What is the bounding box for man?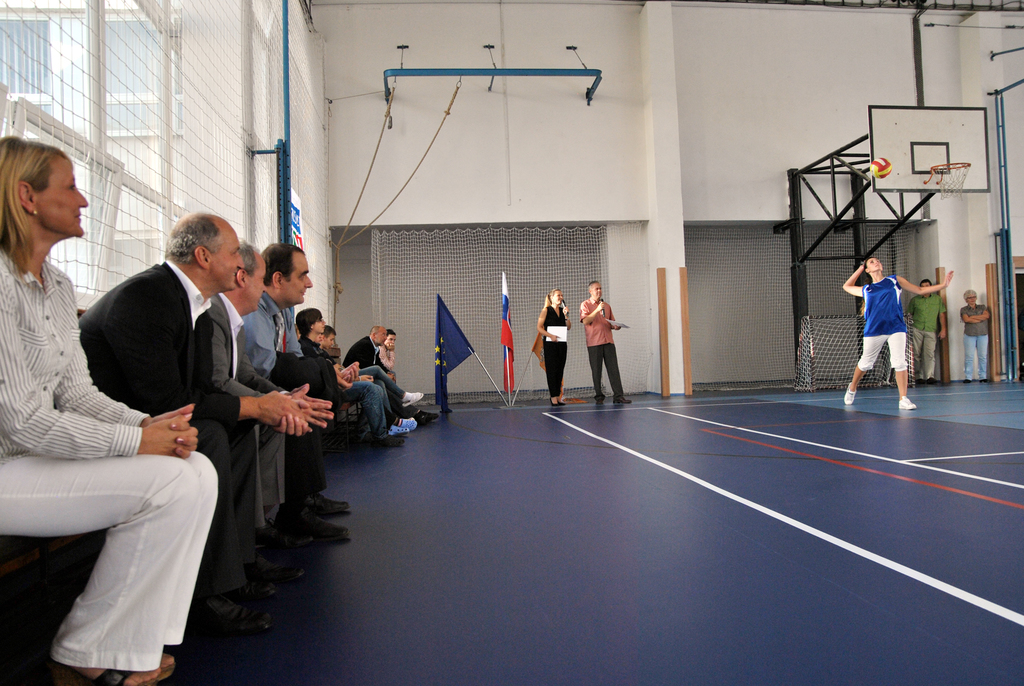
region(582, 279, 628, 405).
